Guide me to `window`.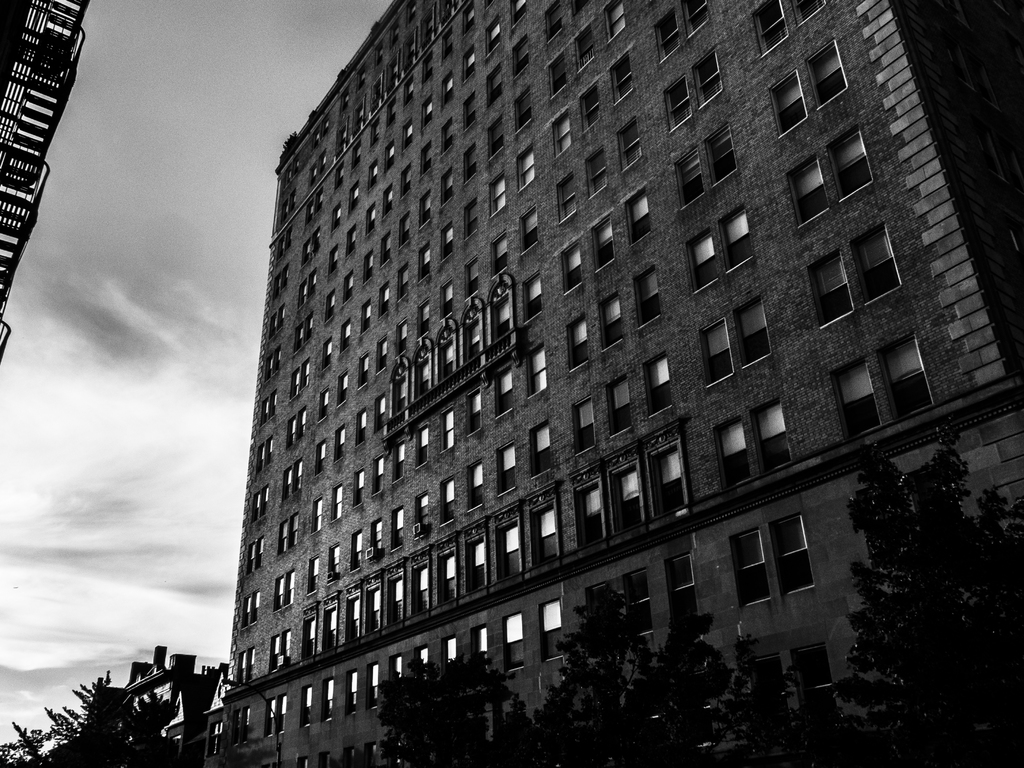
Guidance: bbox=[805, 219, 900, 330].
